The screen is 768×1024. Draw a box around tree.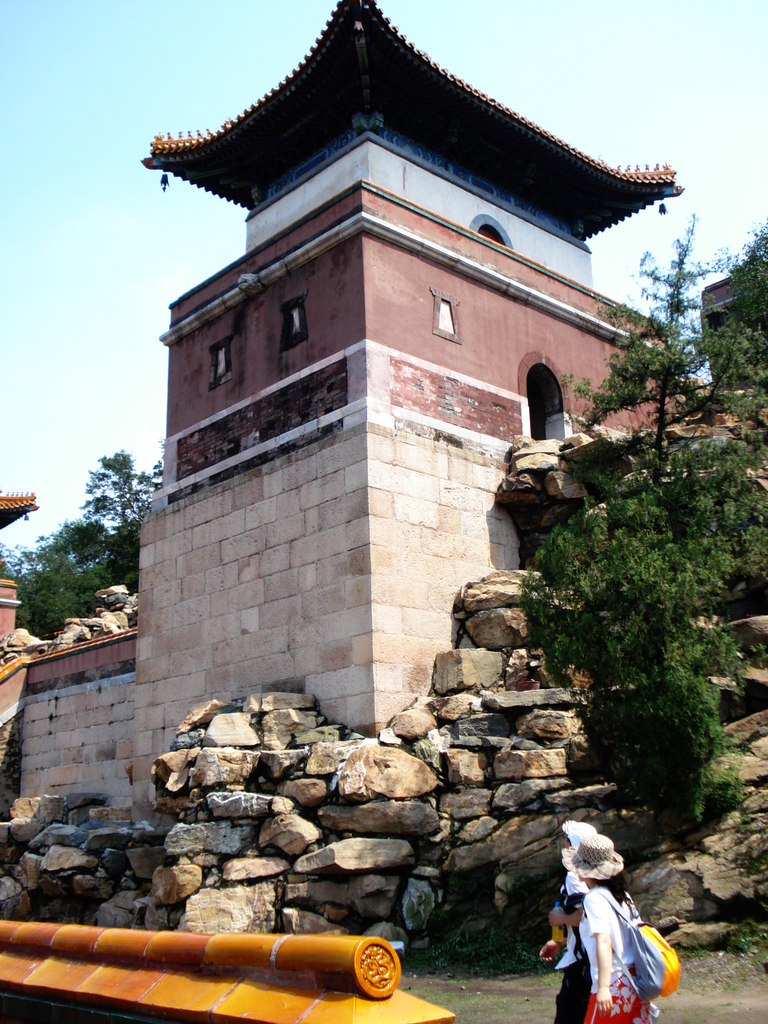
519, 210, 767, 828.
